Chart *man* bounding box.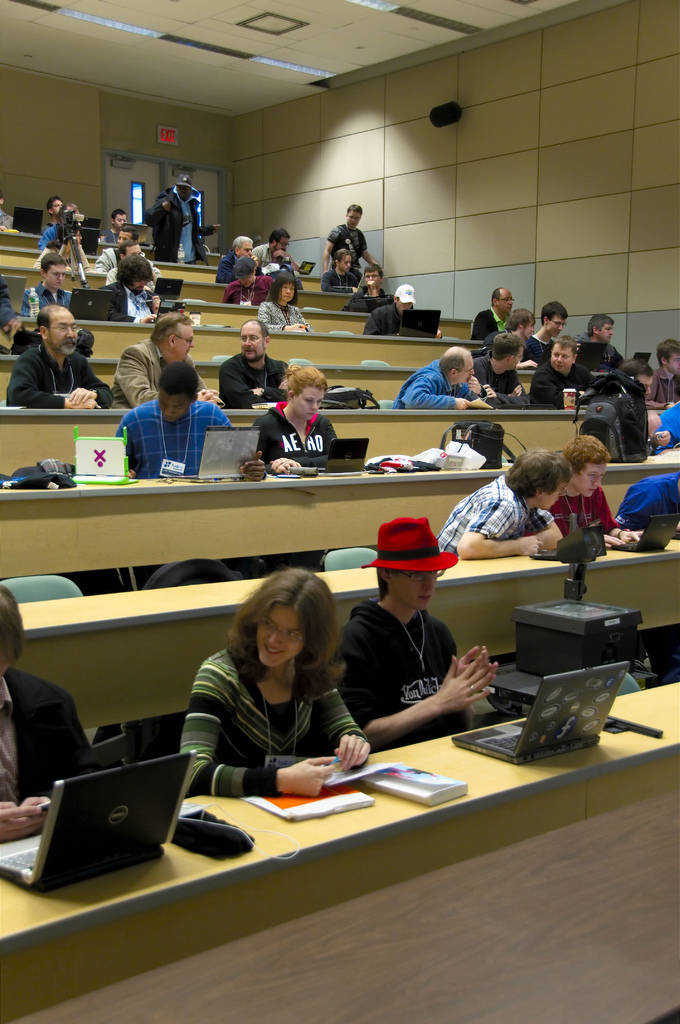
Charted: {"left": 340, "top": 518, "right": 510, "bottom": 740}.
